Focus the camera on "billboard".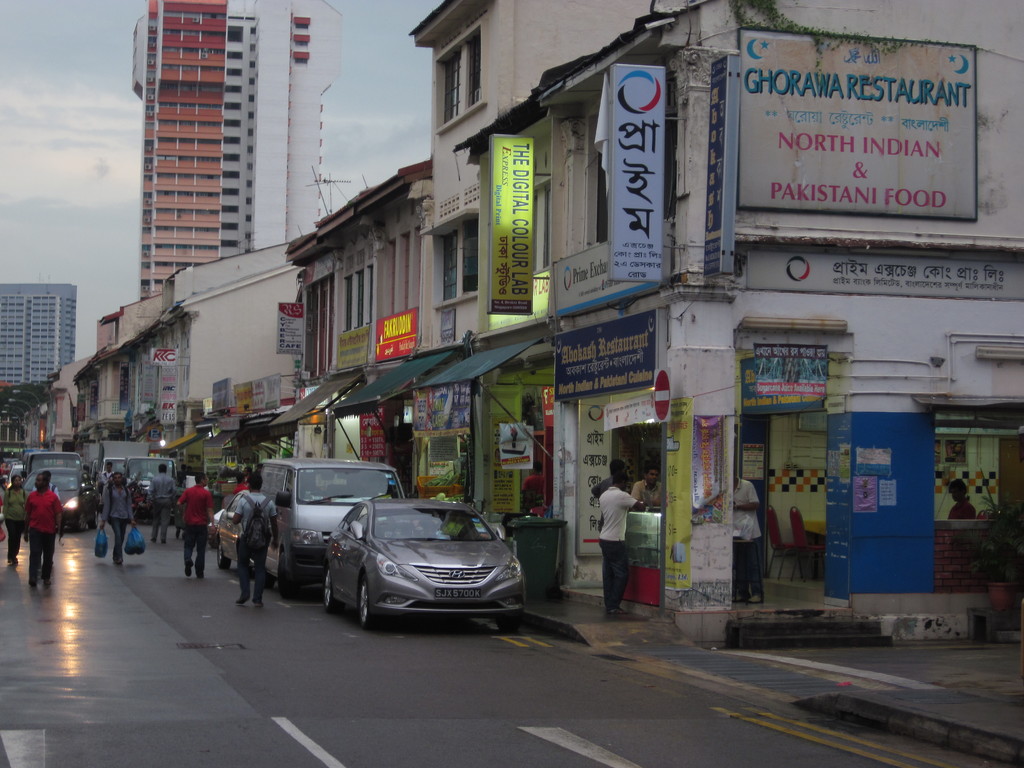
Focus region: 154/344/178/368.
